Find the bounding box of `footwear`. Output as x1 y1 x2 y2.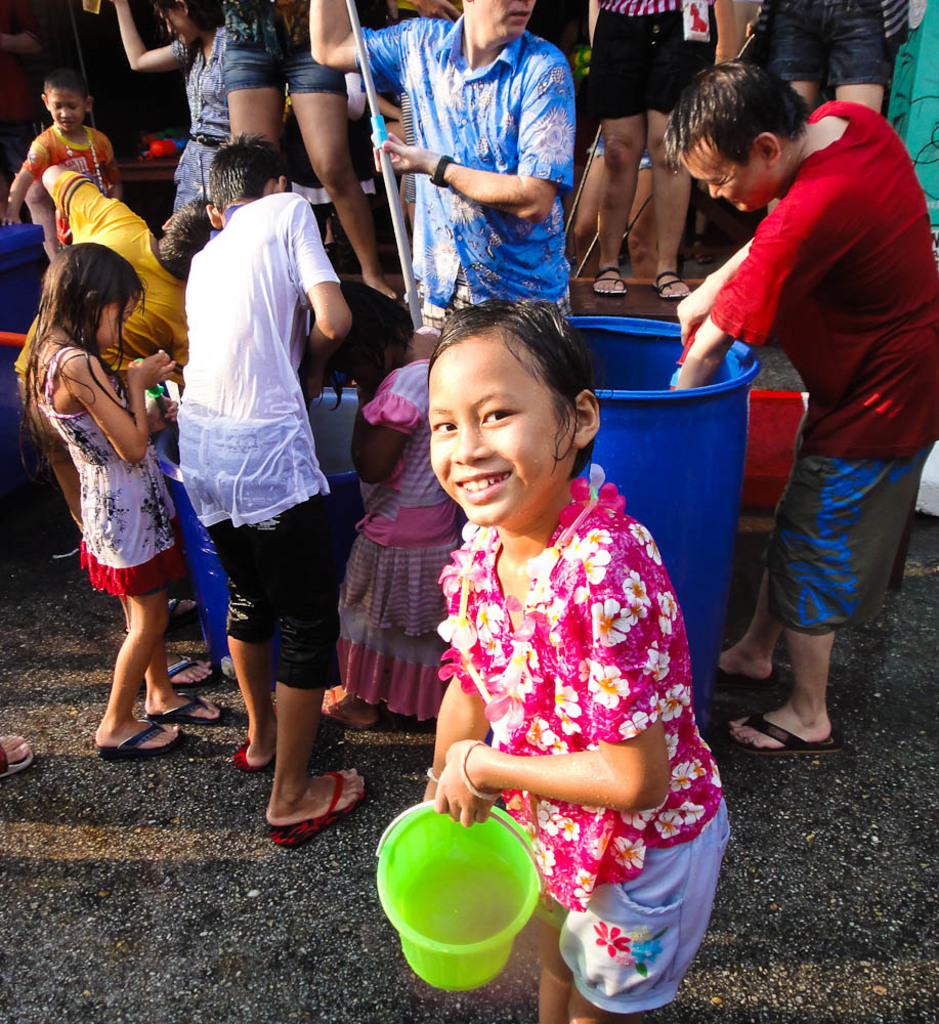
0 734 37 785.
